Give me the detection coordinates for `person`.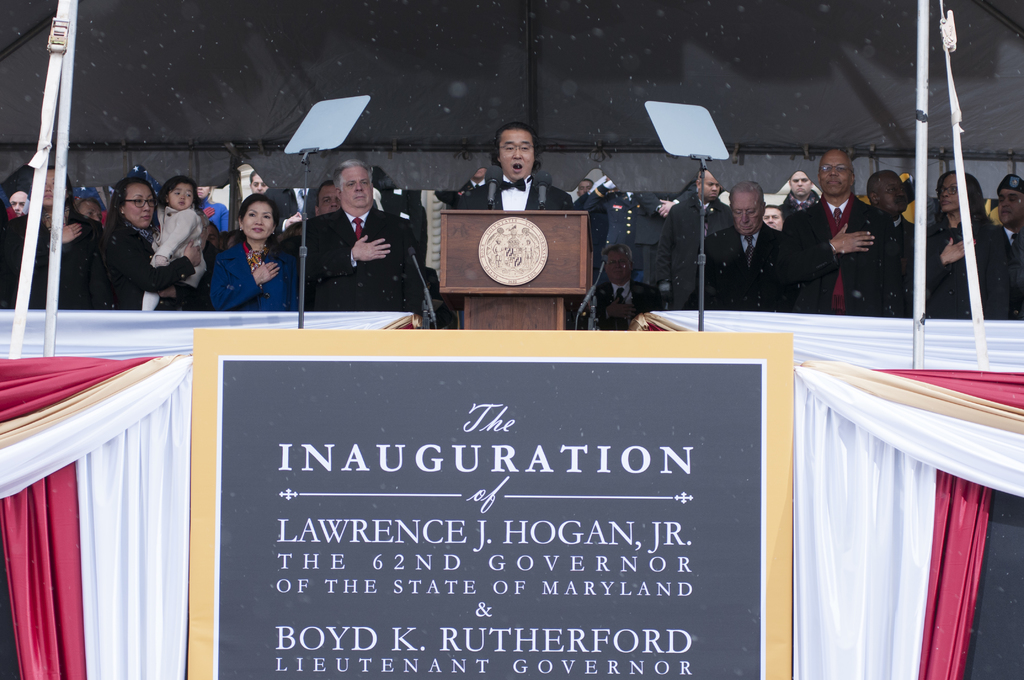
x1=992 y1=164 x2=1023 y2=318.
